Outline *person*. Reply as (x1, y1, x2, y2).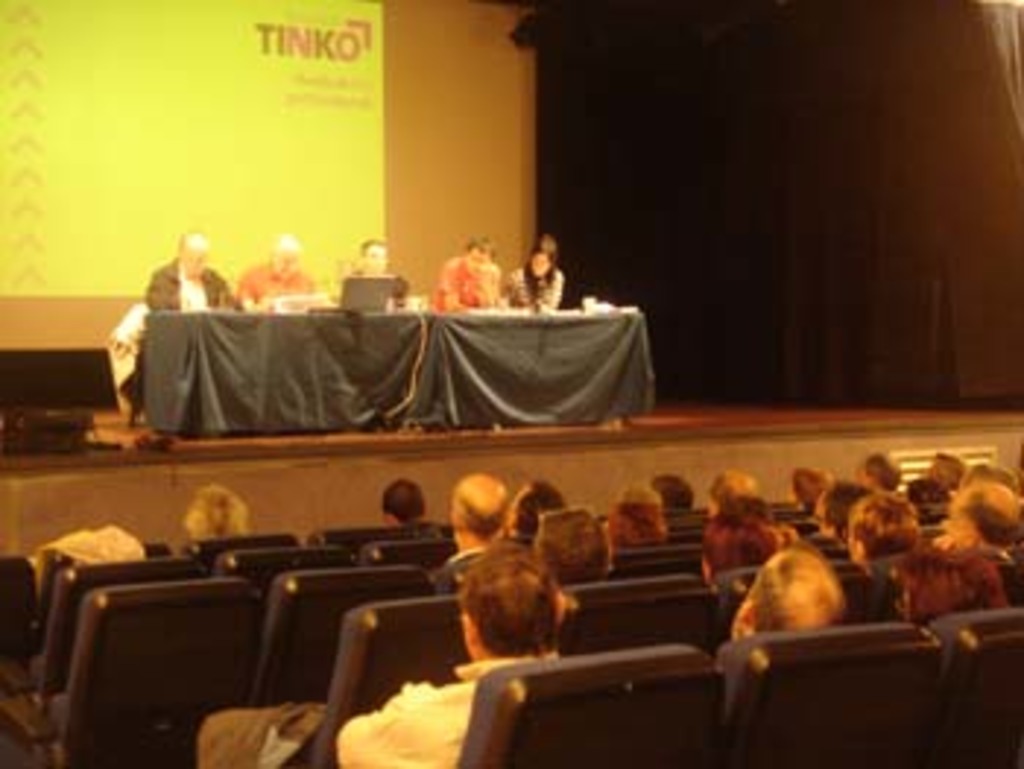
(857, 450, 910, 488).
